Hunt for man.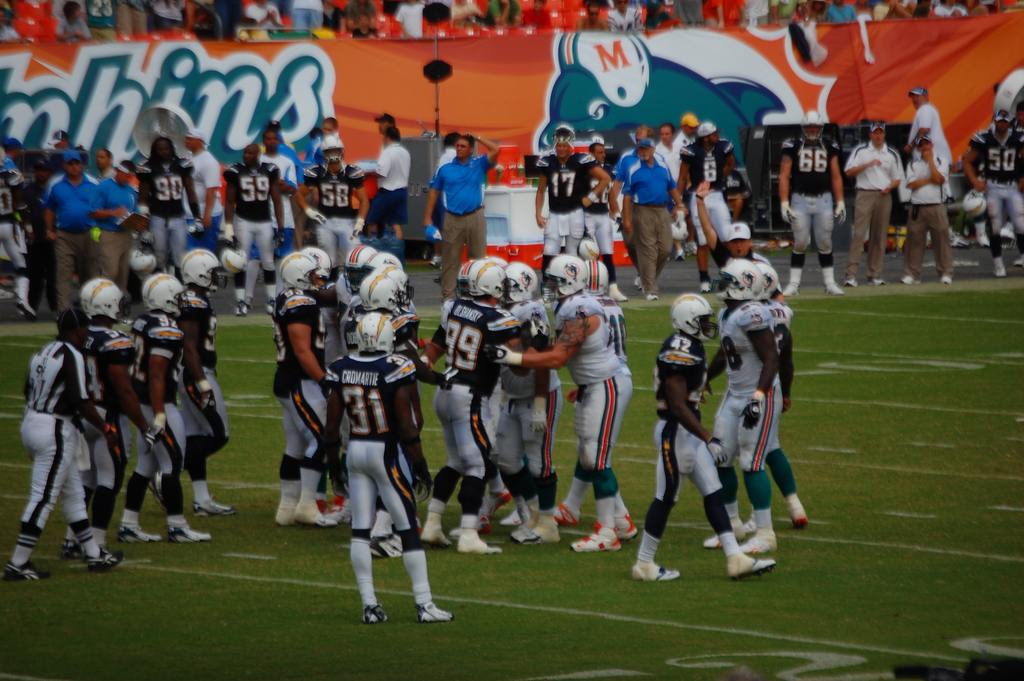
Hunted down at select_region(295, 133, 371, 276).
